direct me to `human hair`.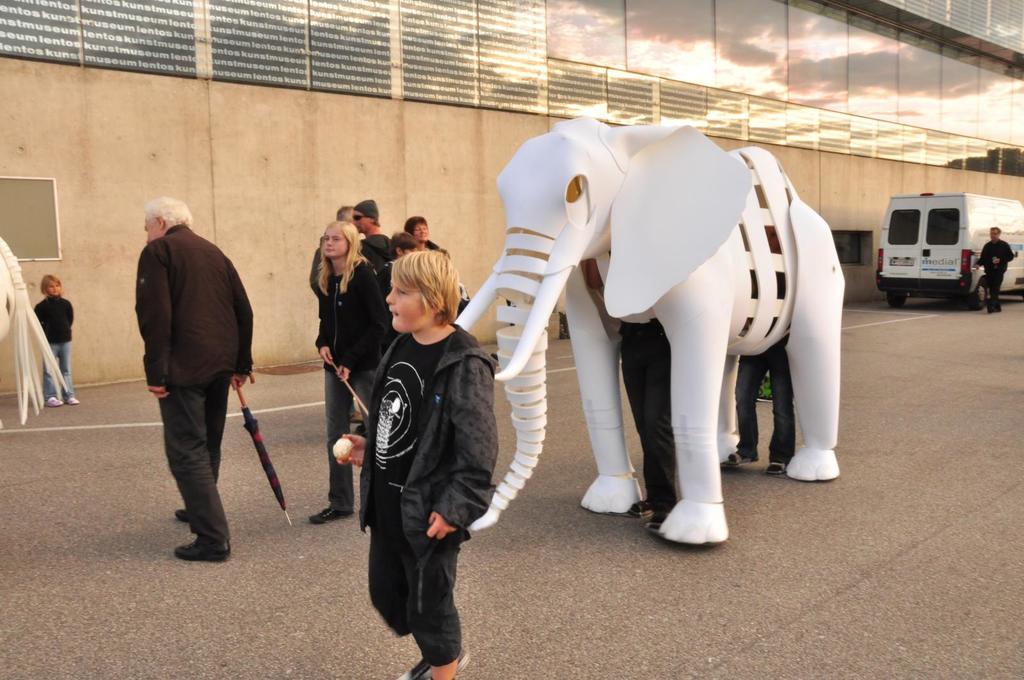
Direction: Rect(991, 226, 1002, 239).
